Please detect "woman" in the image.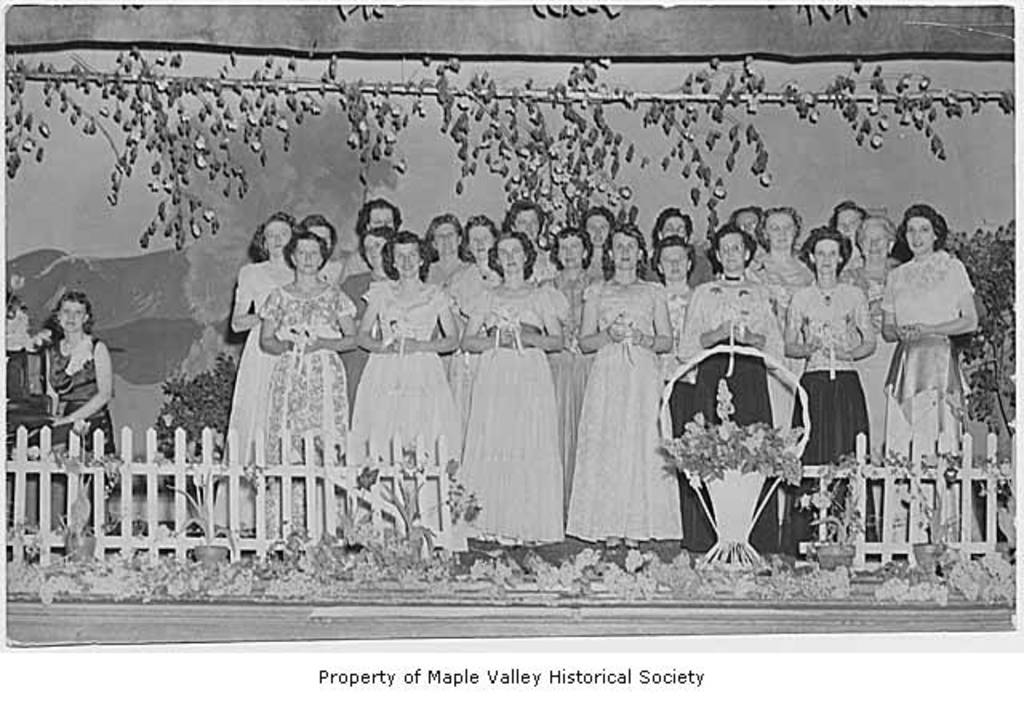
{"x1": 205, "y1": 210, "x2": 296, "y2": 530}.
